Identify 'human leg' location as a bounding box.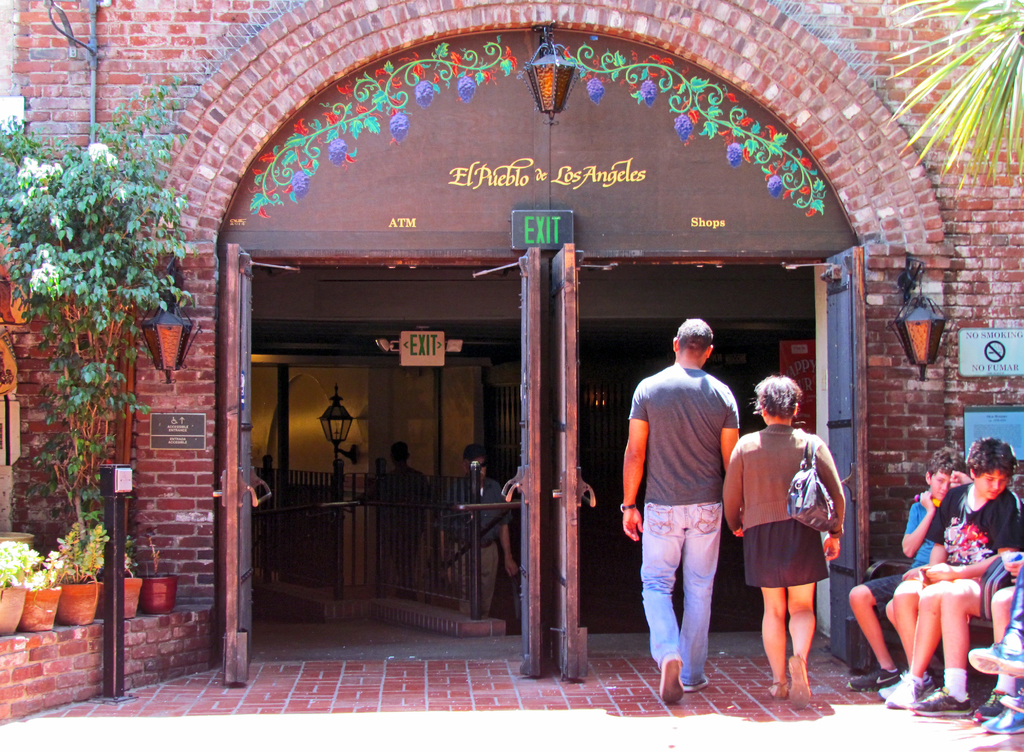
971 586 1010 718.
